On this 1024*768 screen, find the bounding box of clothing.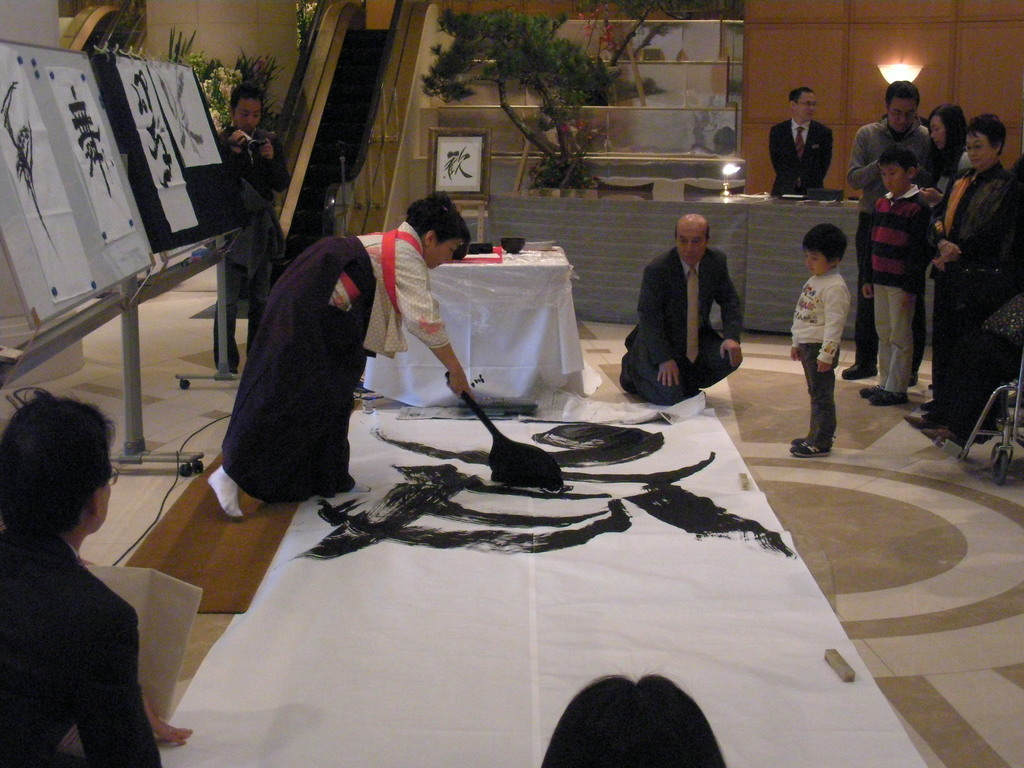
Bounding box: [792,273,854,452].
